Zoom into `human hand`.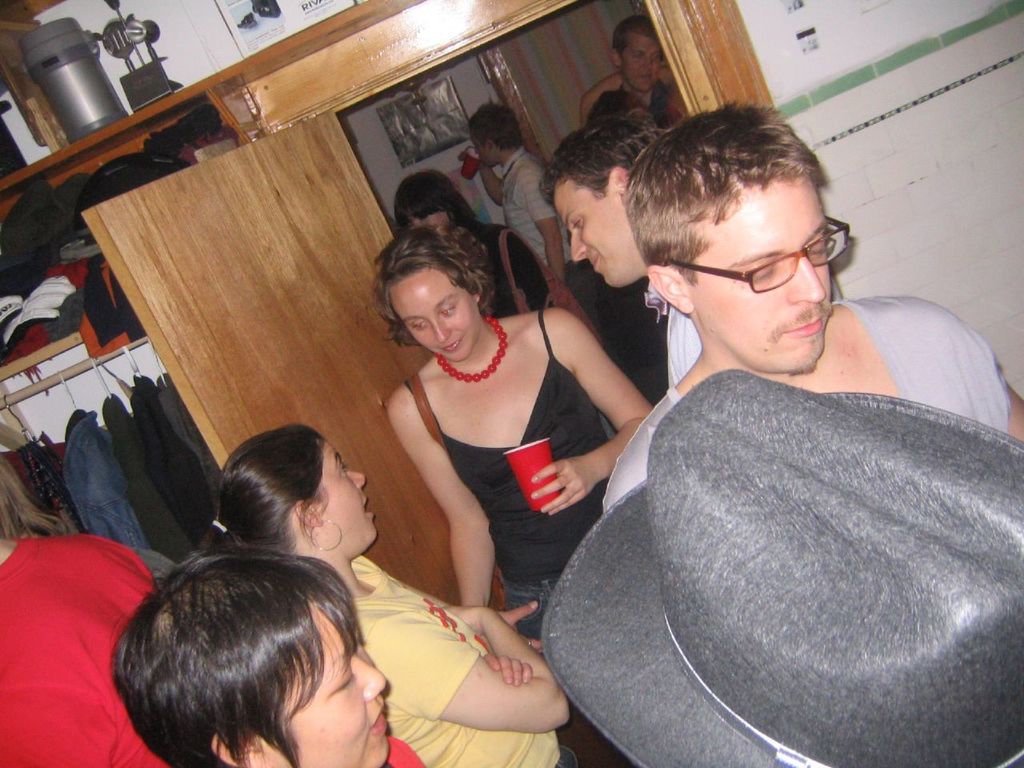
Zoom target: 486, 650, 535, 687.
